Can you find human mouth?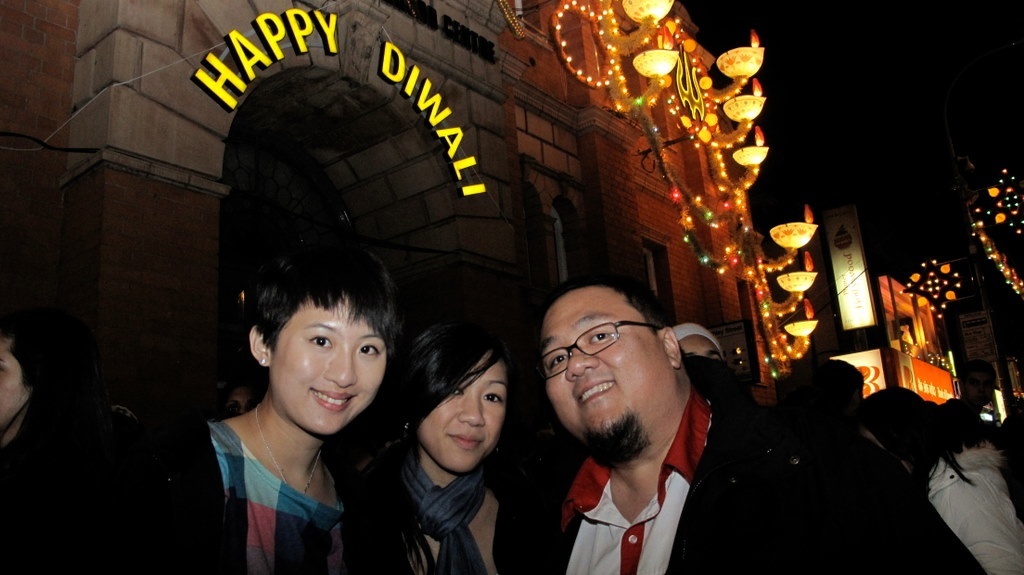
Yes, bounding box: region(313, 383, 356, 417).
